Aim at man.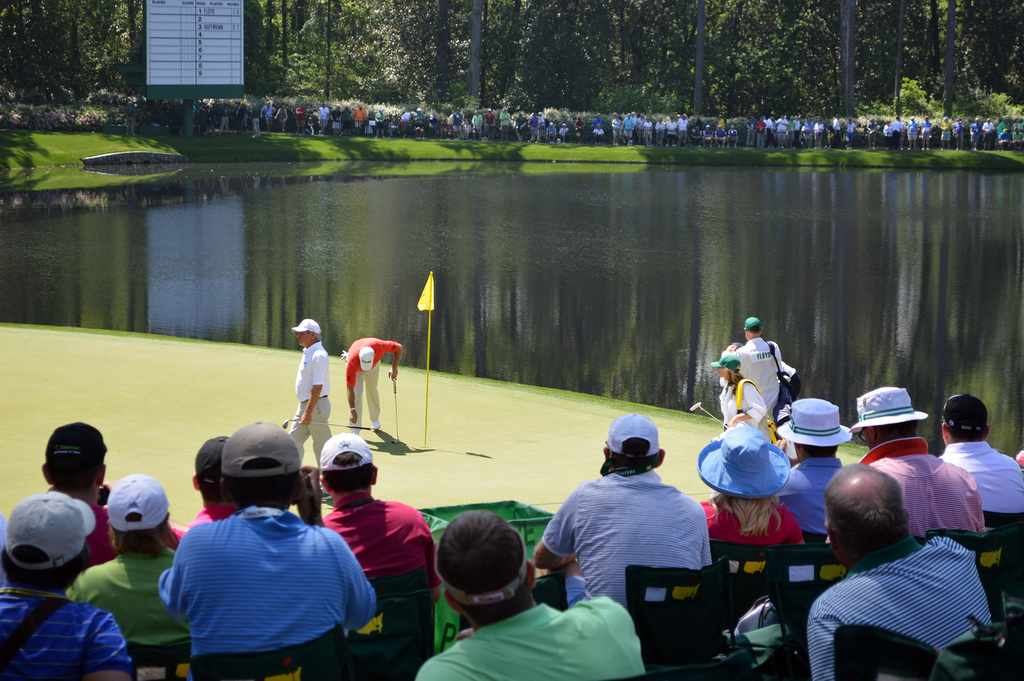
Aimed at Rect(781, 396, 848, 533).
